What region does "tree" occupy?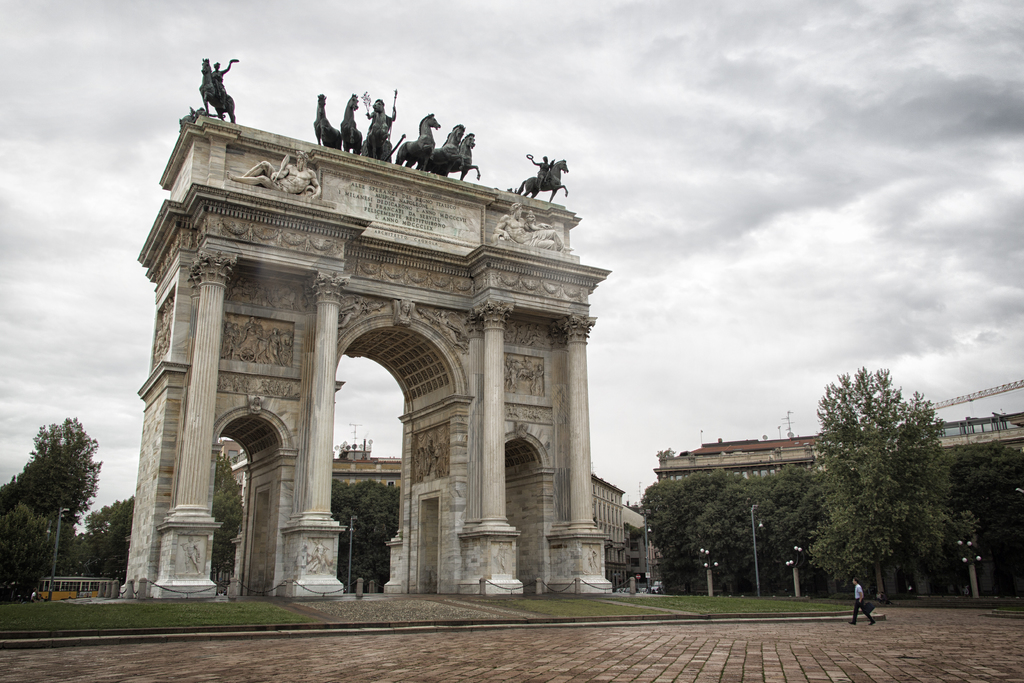
[x1=805, y1=346, x2=964, y2=615].
